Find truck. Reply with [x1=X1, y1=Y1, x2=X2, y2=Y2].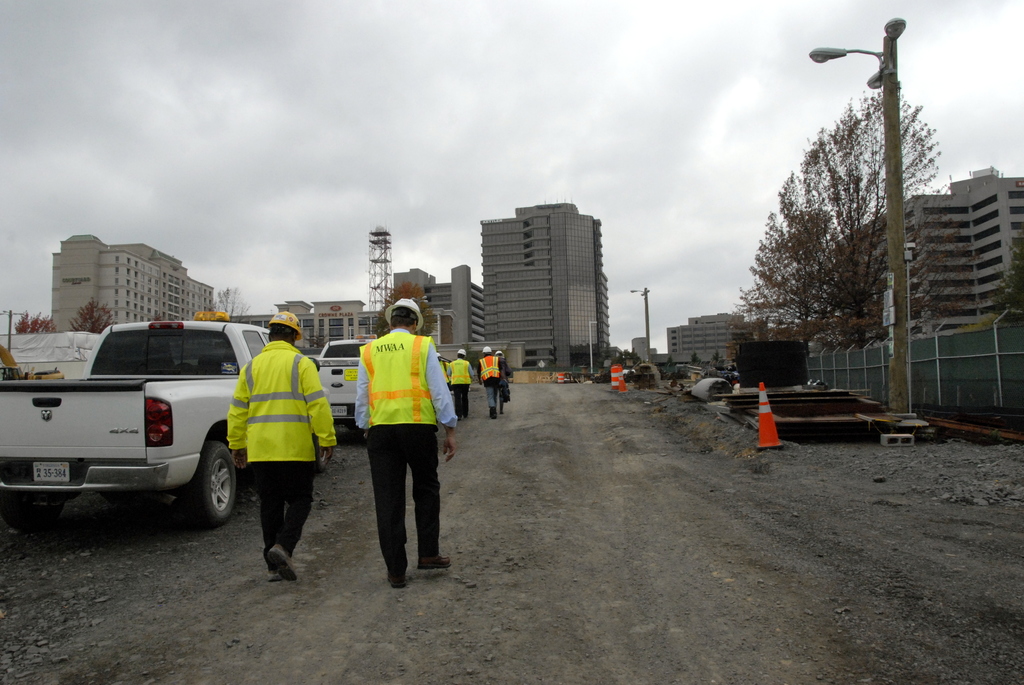
[x1=312, y1=330, x2=383, y2=440].
